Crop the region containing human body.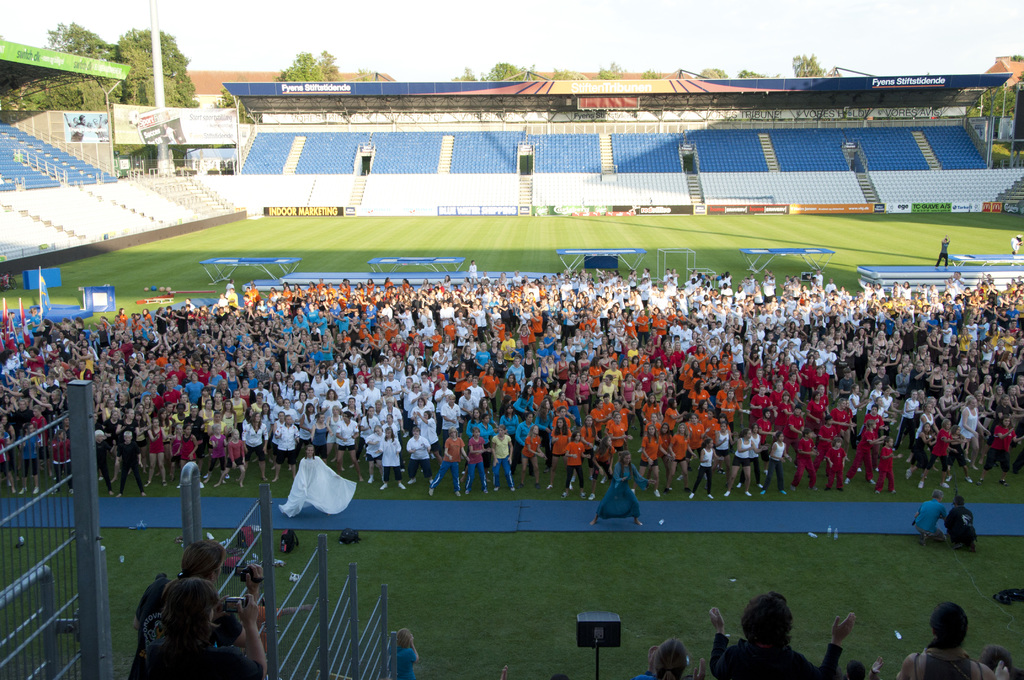
Crop region: 429 433 465 486.
